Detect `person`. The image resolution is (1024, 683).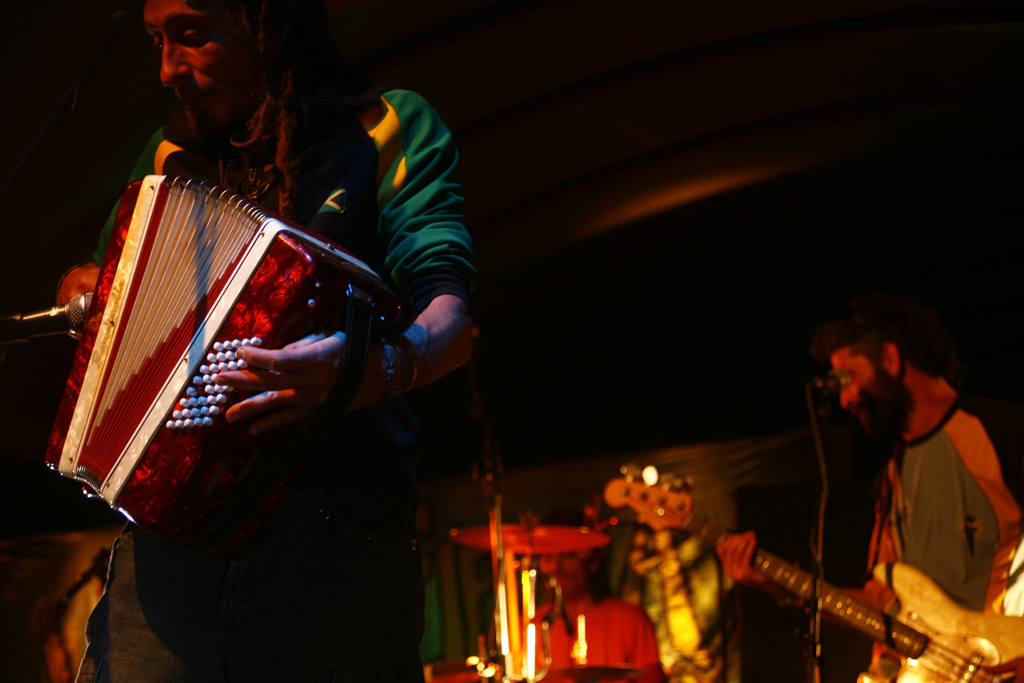
(left=56, top=0, right=481, bottom=682).
